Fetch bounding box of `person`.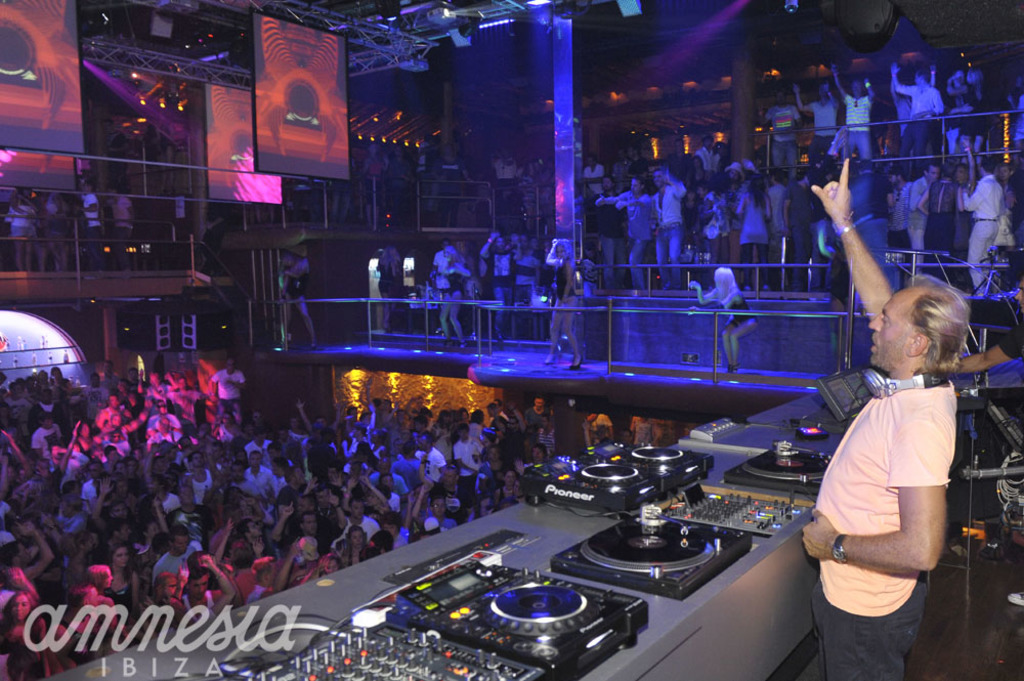
Bbox: crop(943, 65, 979, 148).
